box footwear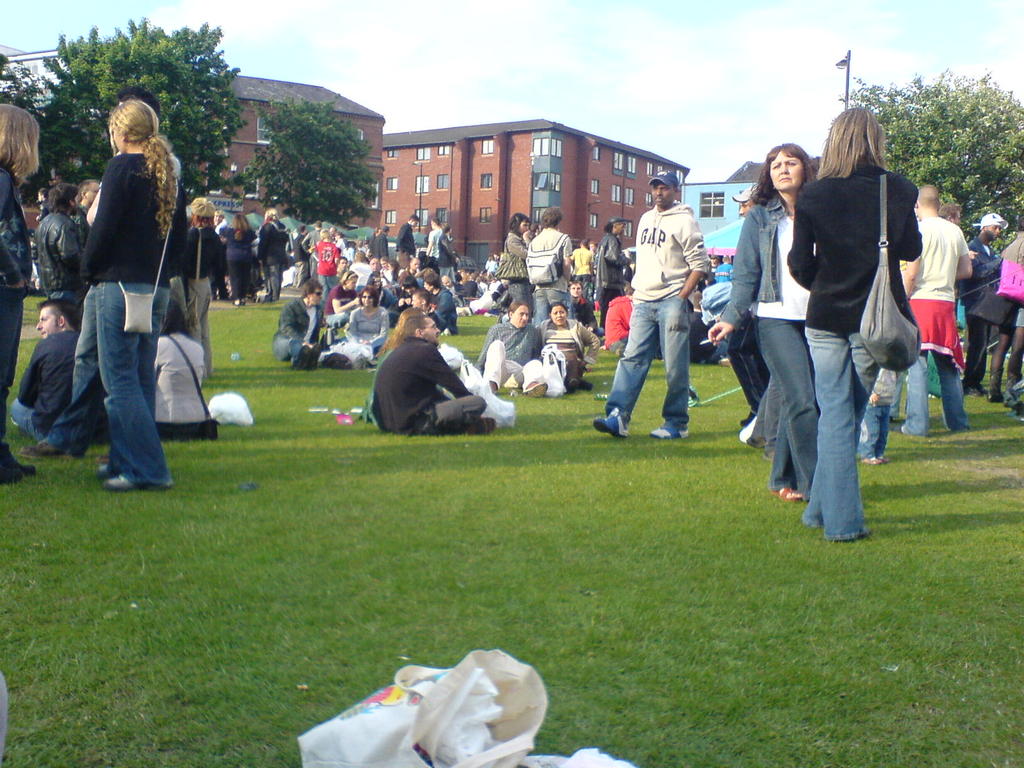
detection(895, 420, 927, 435)
